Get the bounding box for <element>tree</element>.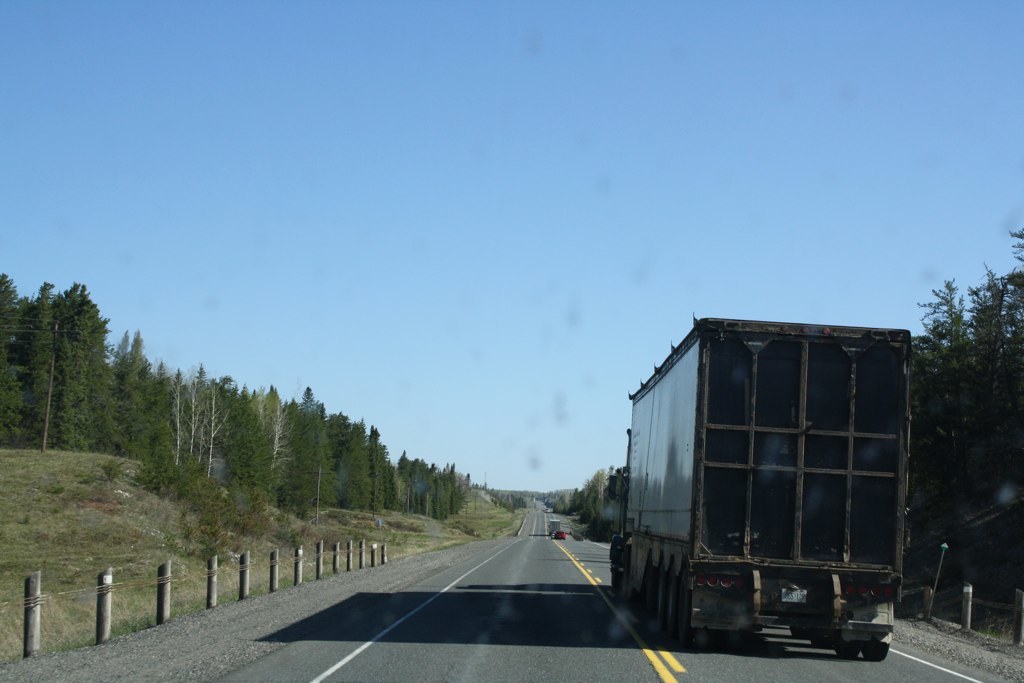
select_region(109, 331, 153, 443).
